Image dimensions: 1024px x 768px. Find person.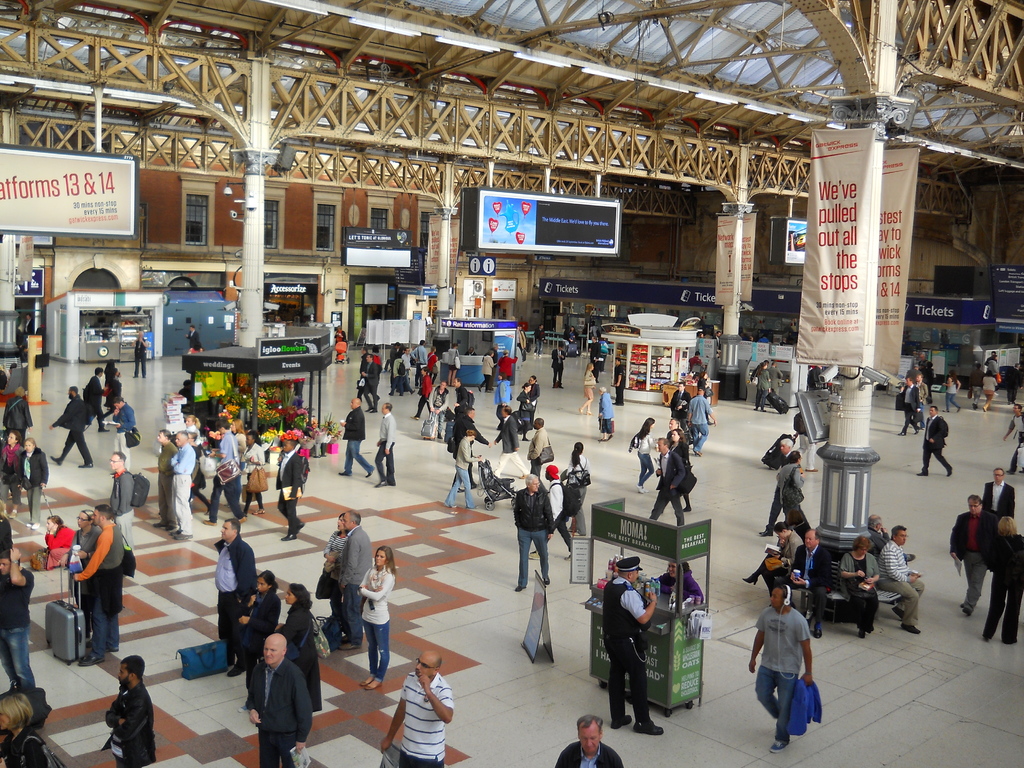
(x1=3, y1=425, x2=22, y2=513).
